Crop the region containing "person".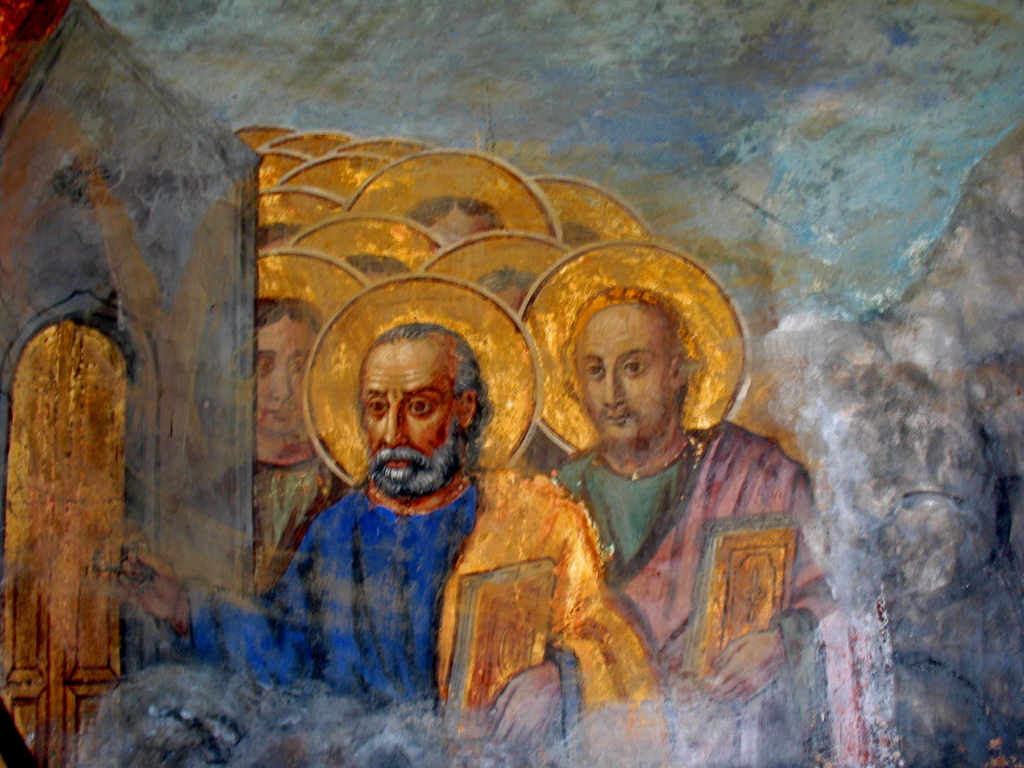
Crop region: detection(109, 315, 671, 767).
